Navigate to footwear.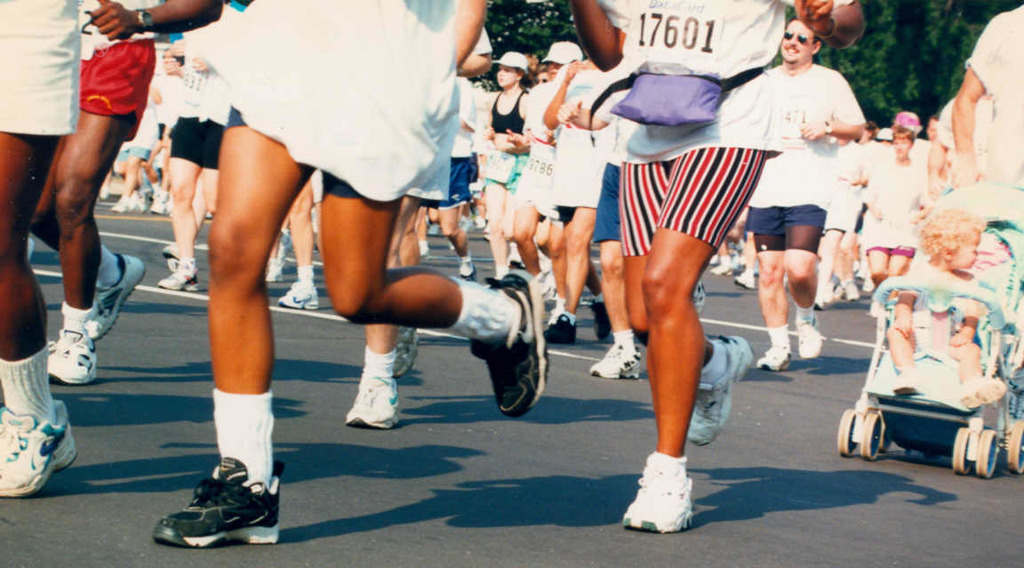
Navigation target: box=[684, 332, 753, 449].
